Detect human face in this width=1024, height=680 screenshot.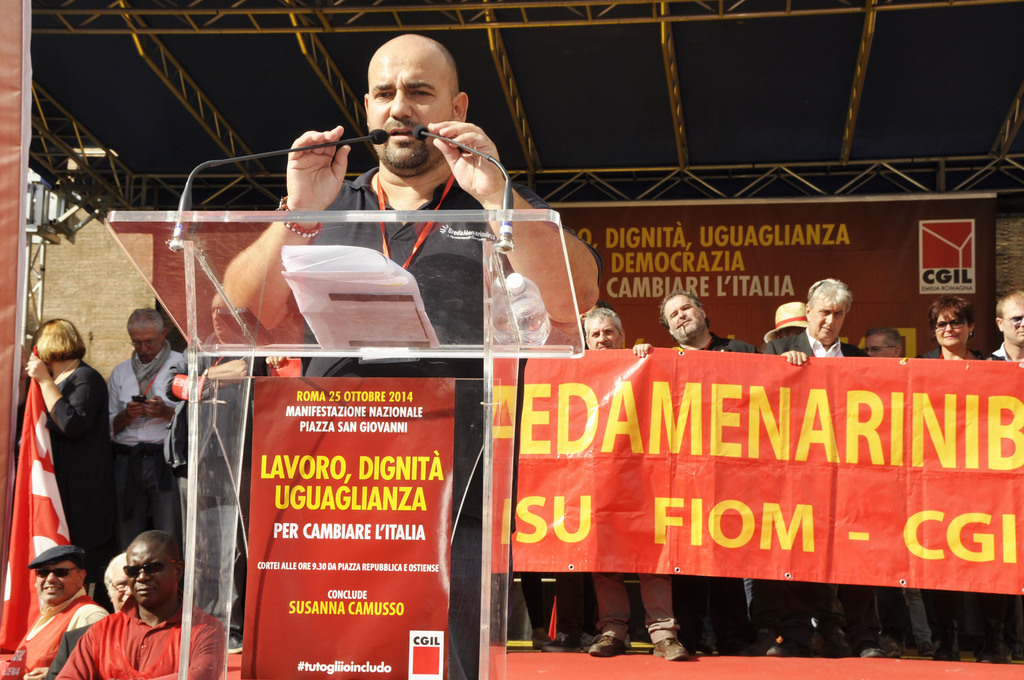
Detection: [36,562,78,604].
